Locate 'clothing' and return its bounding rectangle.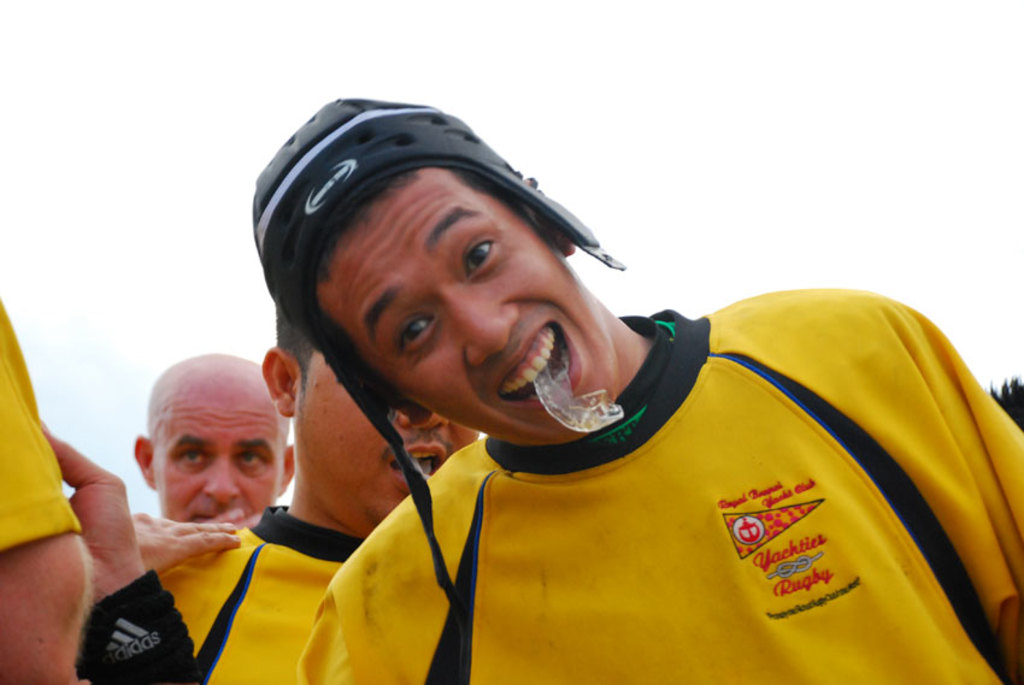
pyautogui.locateOnScreen(0, 301, 78, 561).
